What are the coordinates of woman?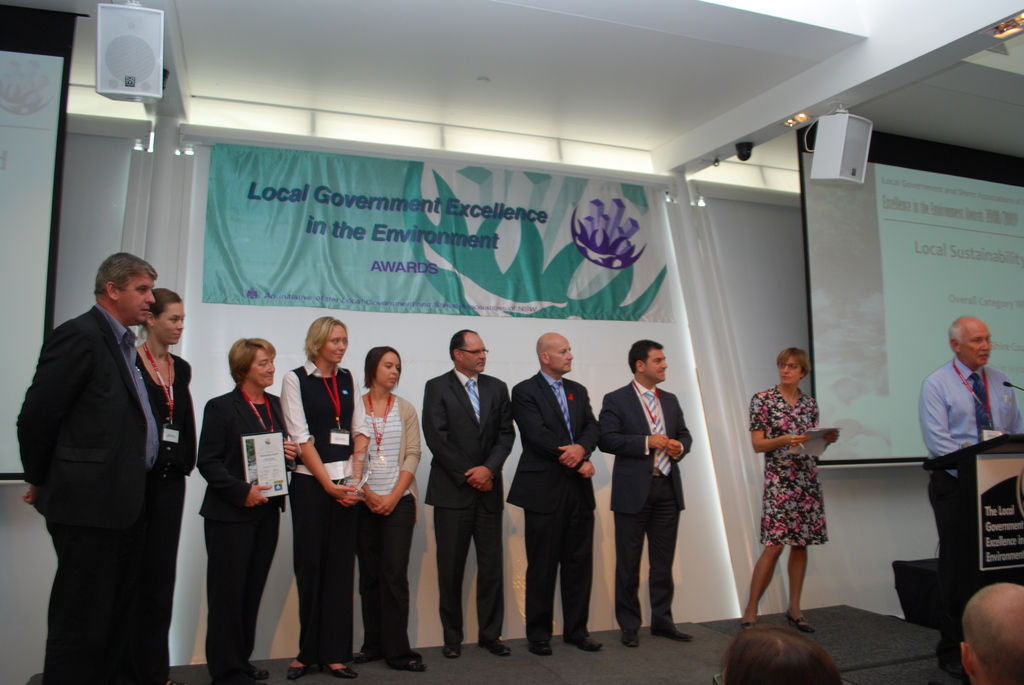
box(346, 348, 441, 675).
